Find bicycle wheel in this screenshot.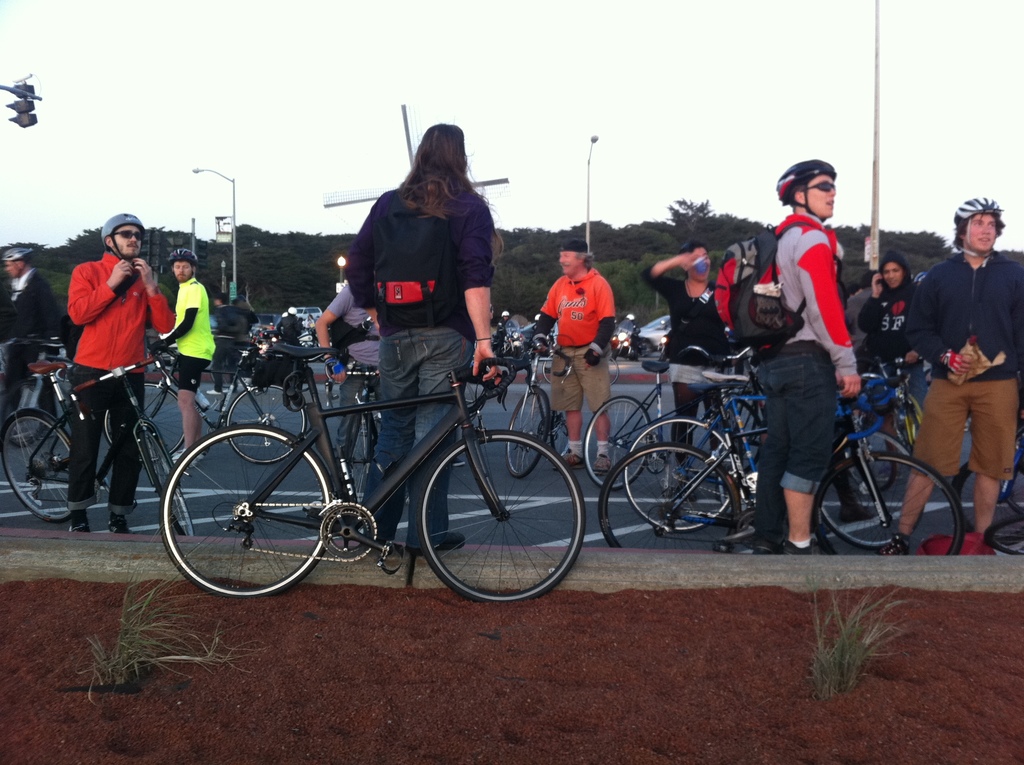
The bounding box for bicycle wheel is x1=223 y1=381 x2=309 y2=462.
